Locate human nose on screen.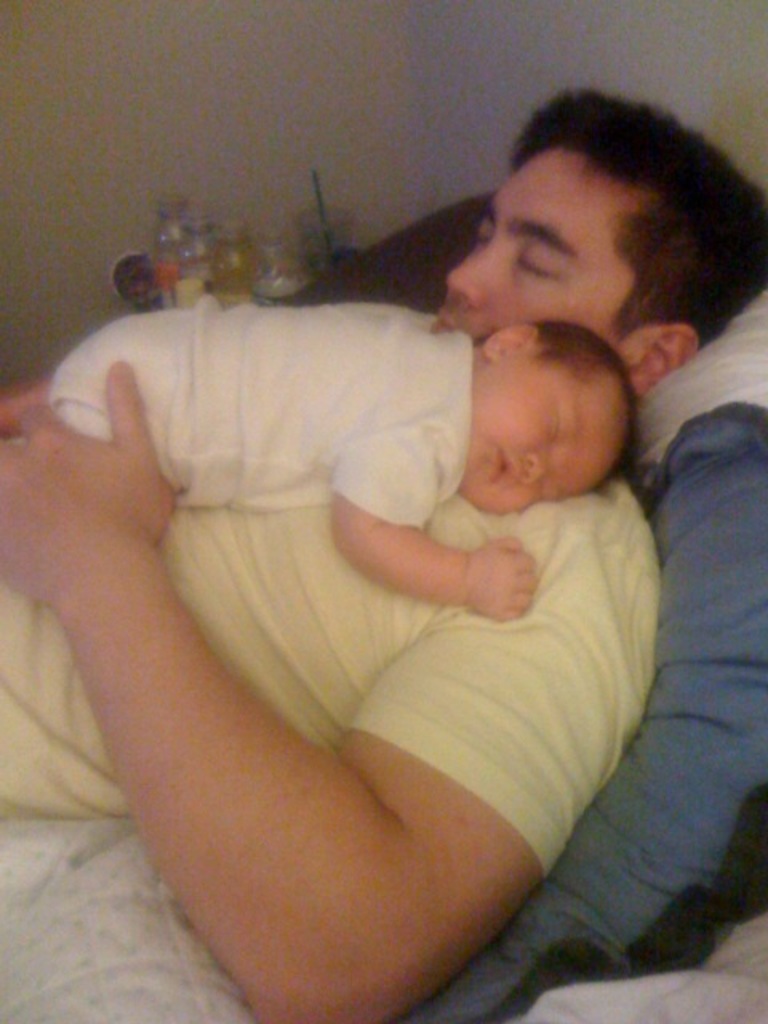
On screen at {"x1": 448, "y1": 240, "x2": 499, "y2": 315}.
